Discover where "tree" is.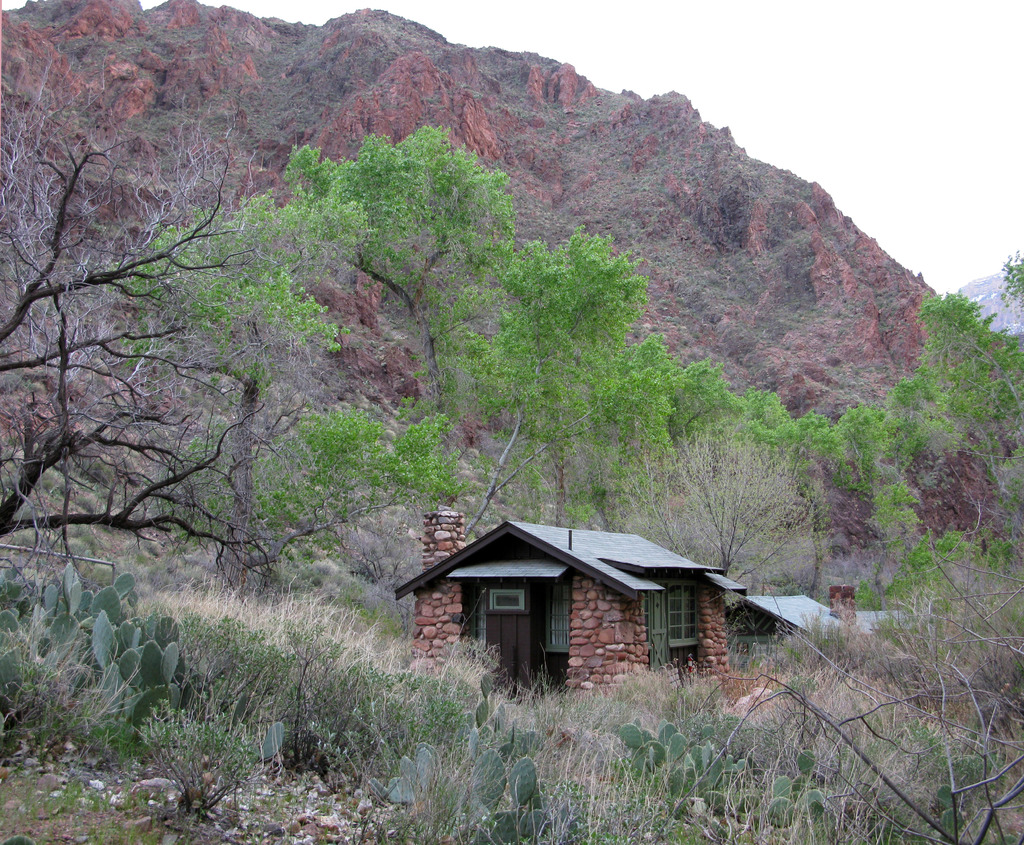
Discovered at bbox=(474, 202, 678, 488).
